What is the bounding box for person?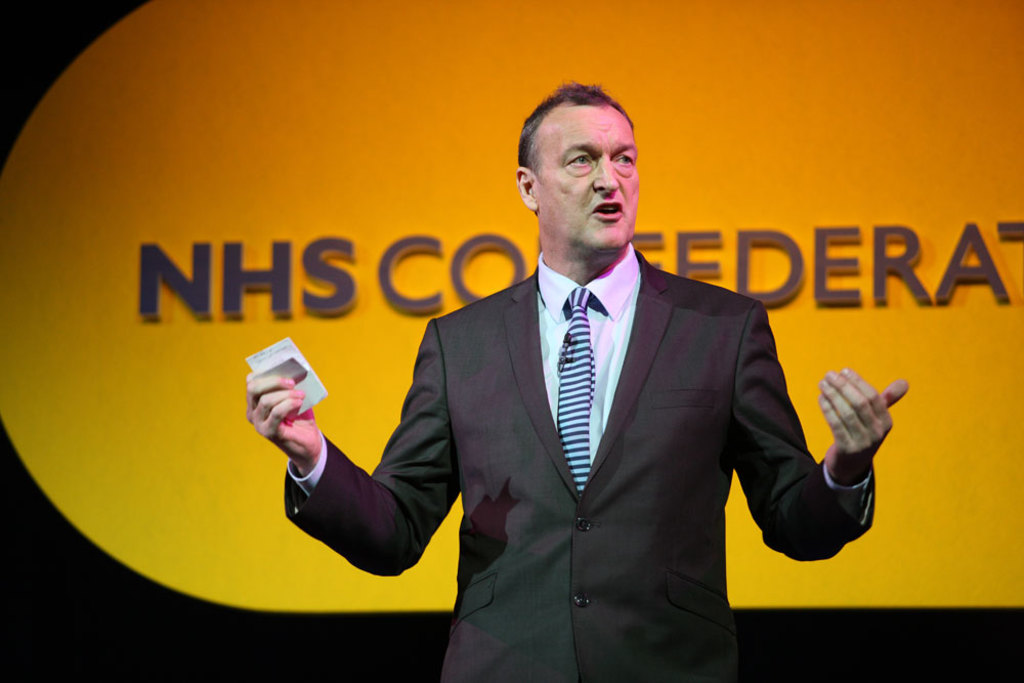
{"left": 288, "top": 85, "right": 876, "bottom": 663}.
